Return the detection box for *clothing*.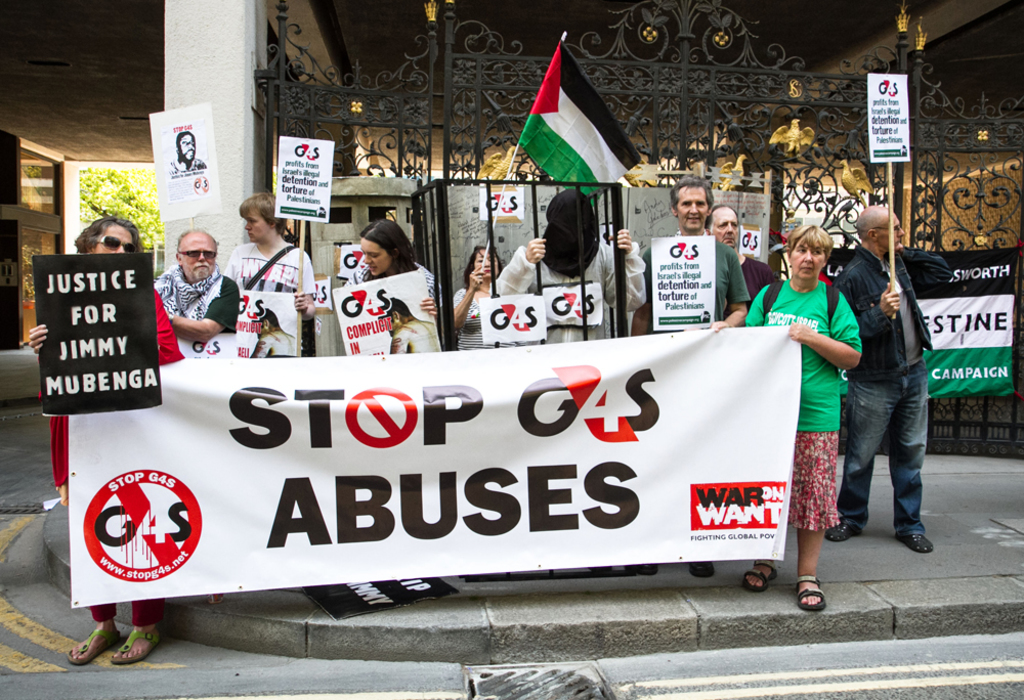
select_region(332, 256, 440, 310).
